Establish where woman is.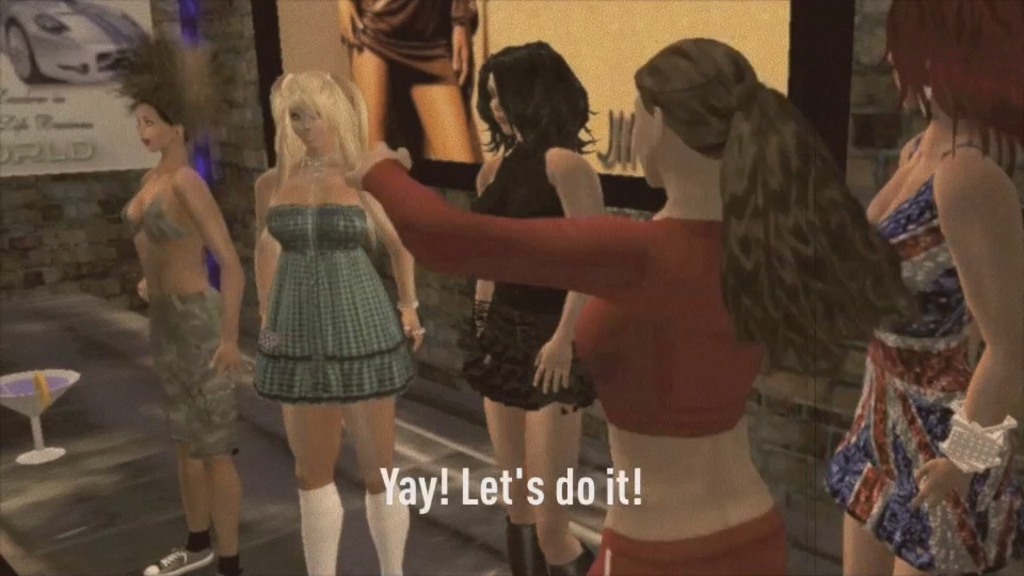
Established at bbox=(464, 43, 614, 575).
